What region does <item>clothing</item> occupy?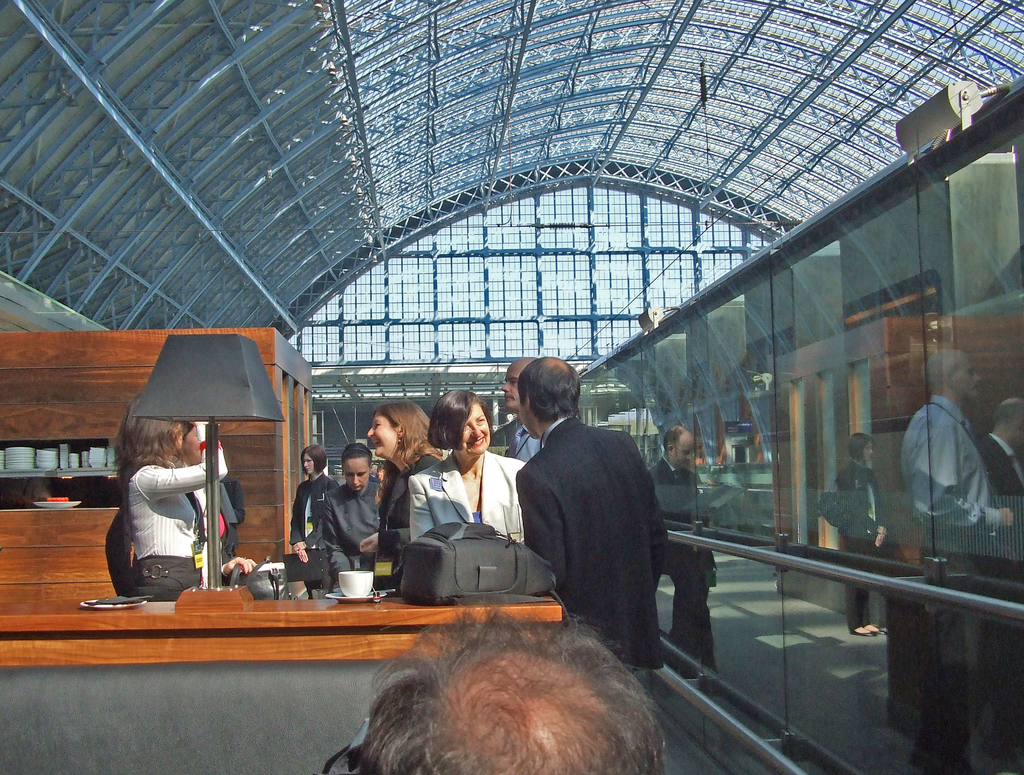
(126,439,227,611).
